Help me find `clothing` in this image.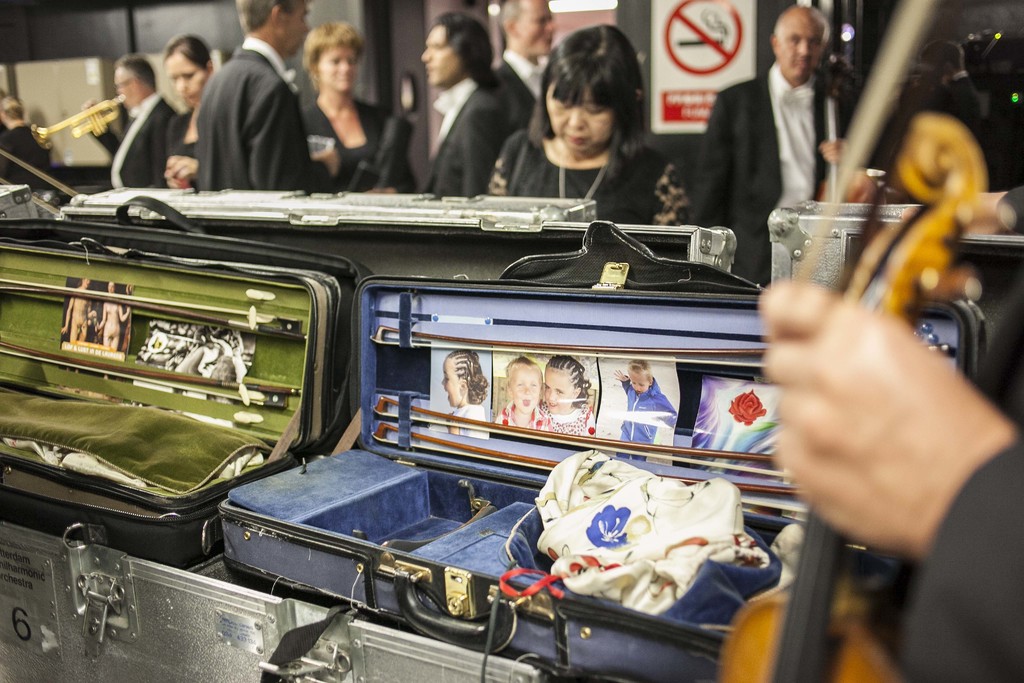
Found it: [left=0, top=119, right=57, bottom=194].
